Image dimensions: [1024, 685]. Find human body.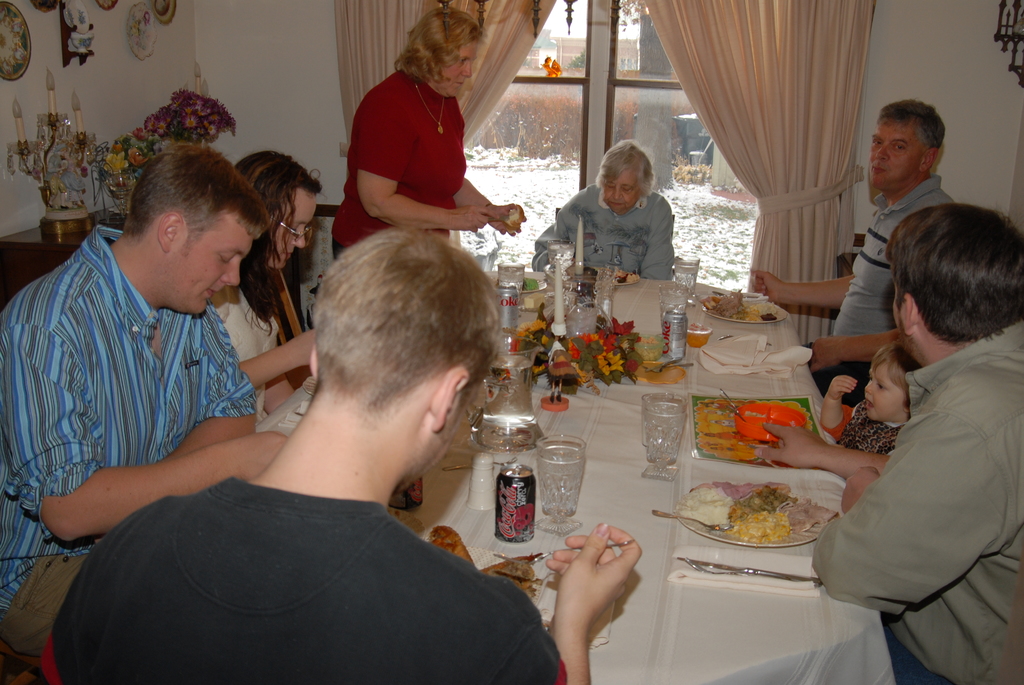
207:152:323:405.
